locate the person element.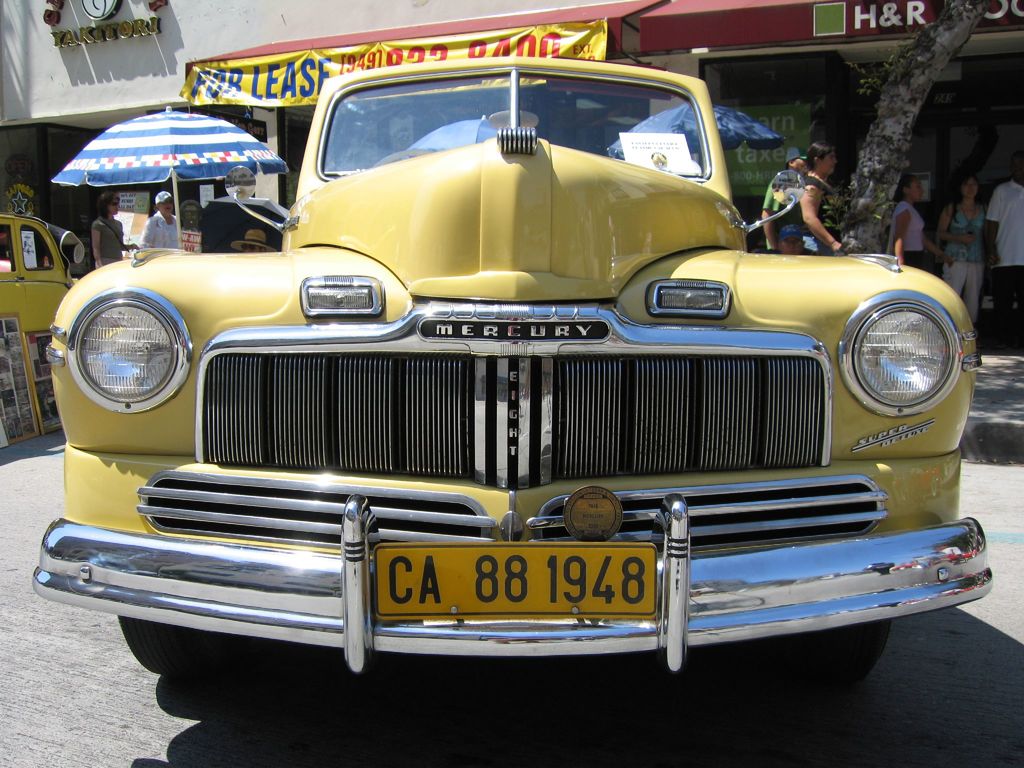
Element bbox: left=136, top=191, right=189, bottom=257.
